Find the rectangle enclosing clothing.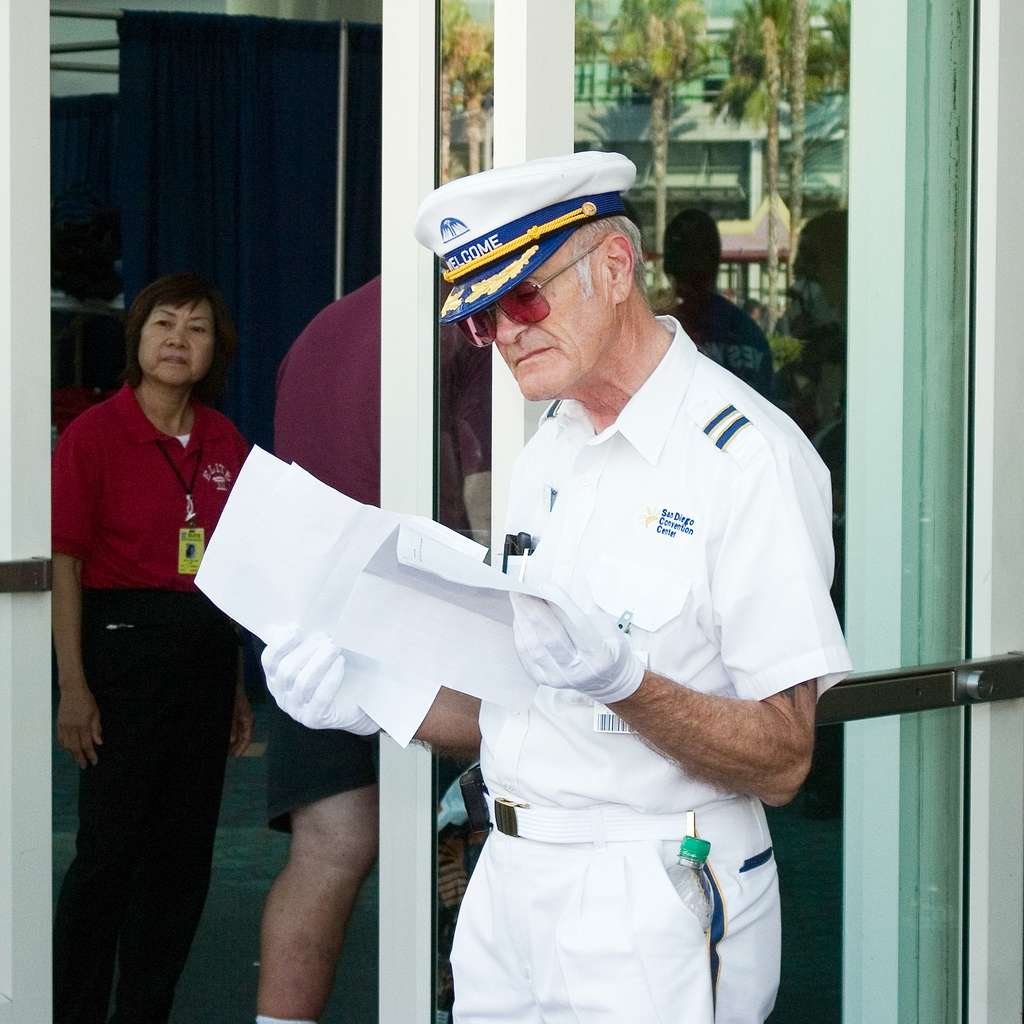
49,371,285,581.
